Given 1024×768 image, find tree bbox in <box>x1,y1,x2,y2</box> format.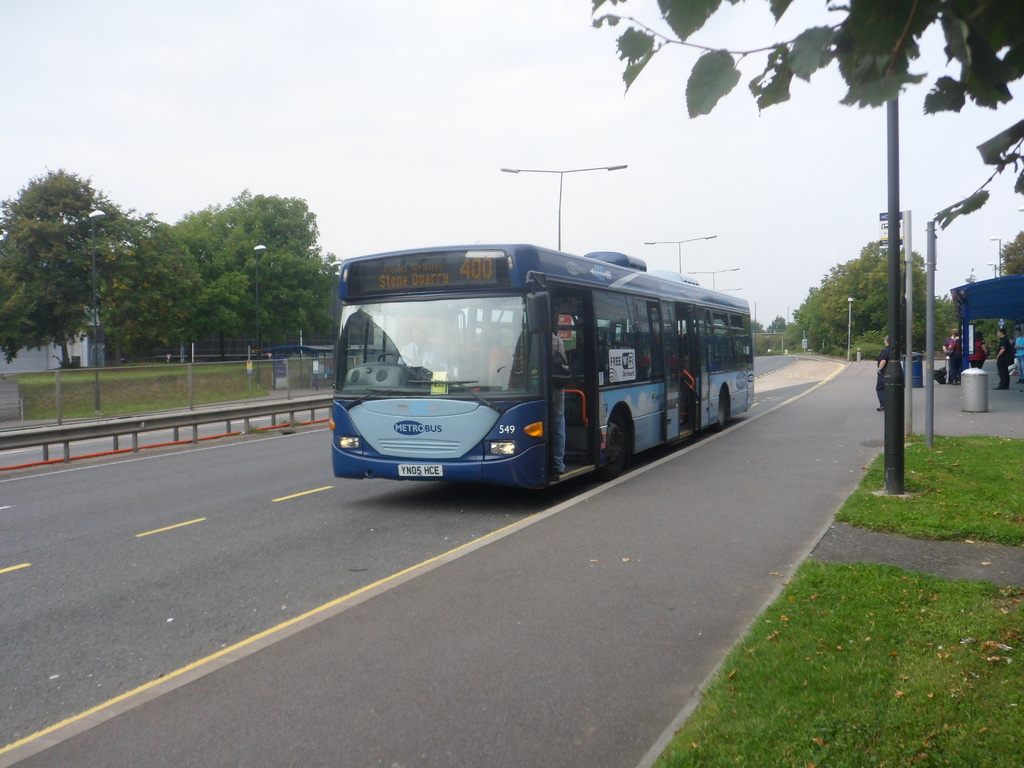
<box>8,148,145,392</box>.
